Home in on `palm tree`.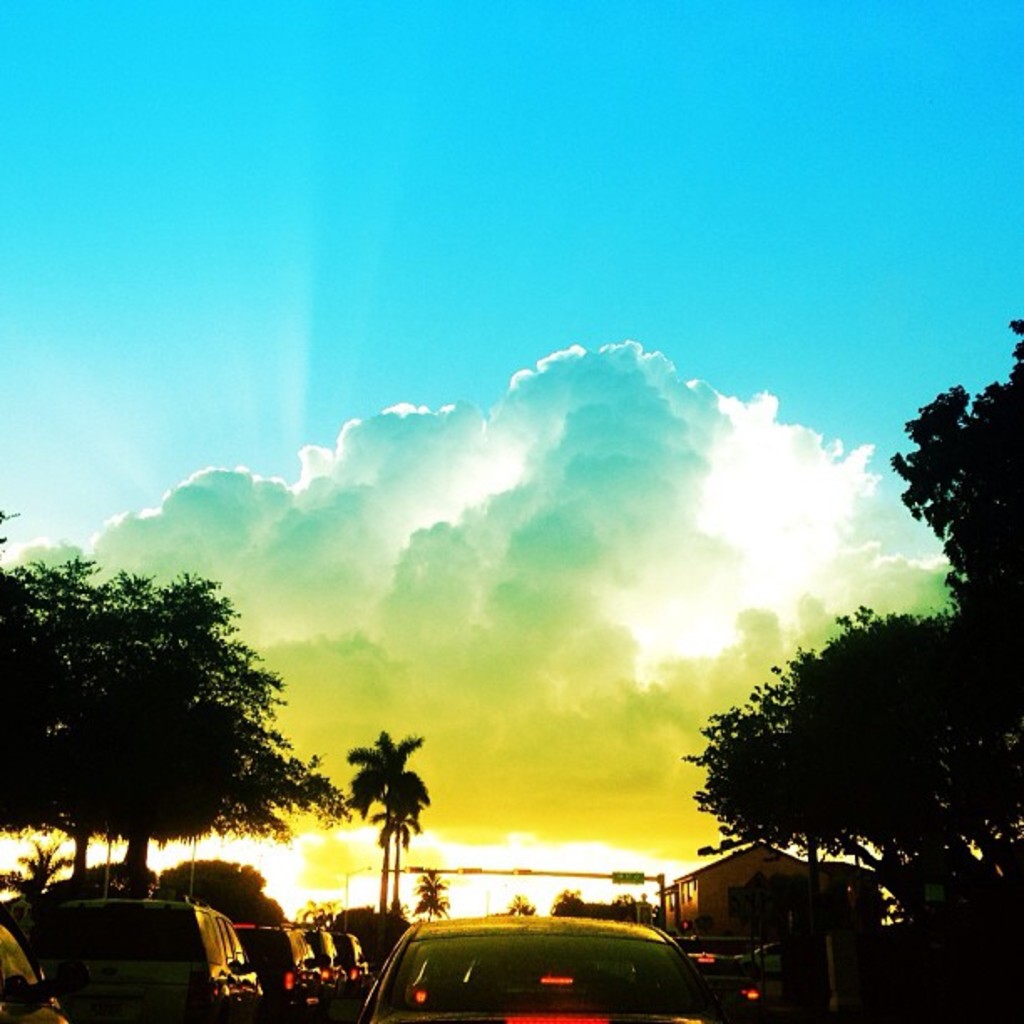
Homed in at crop(345, 726, 437, 912).
